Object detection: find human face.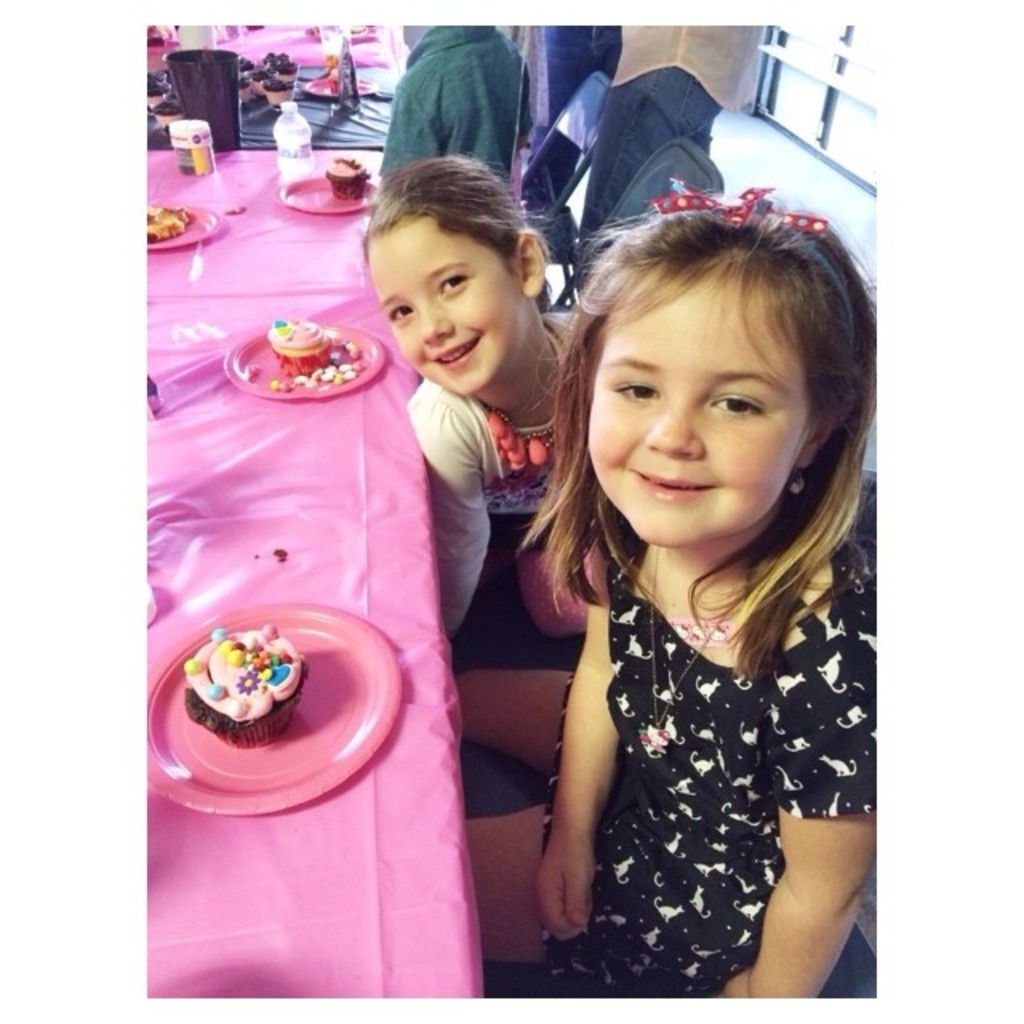
370,216,523,400.
